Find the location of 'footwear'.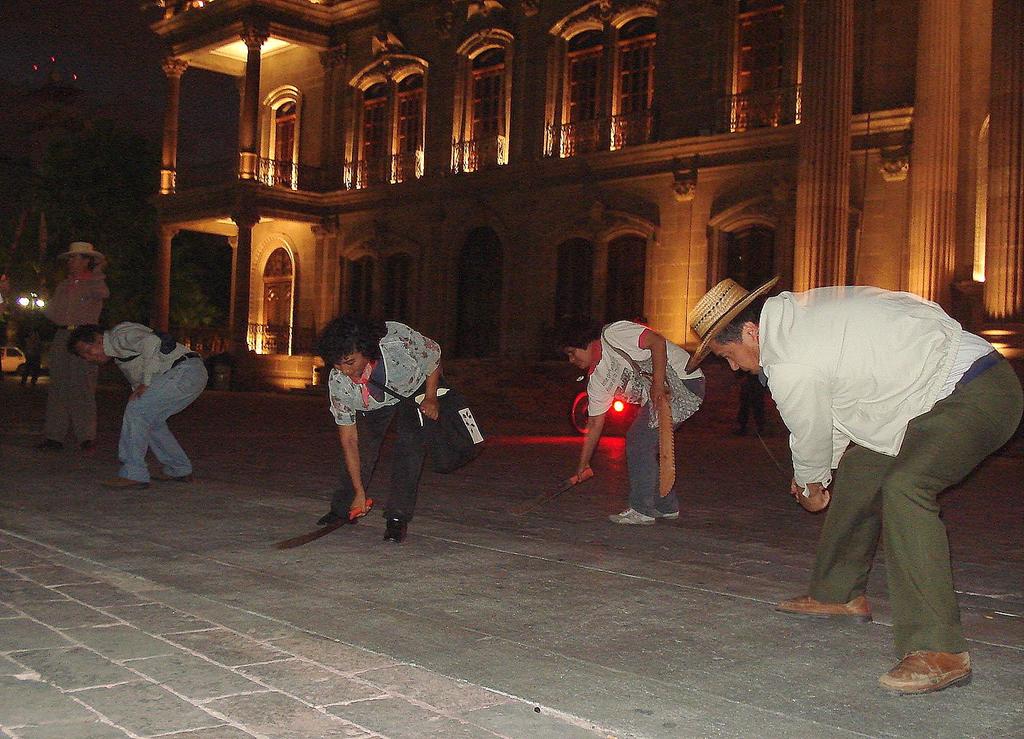
Location: [left=35, top=434, right=63, bottom=452].
